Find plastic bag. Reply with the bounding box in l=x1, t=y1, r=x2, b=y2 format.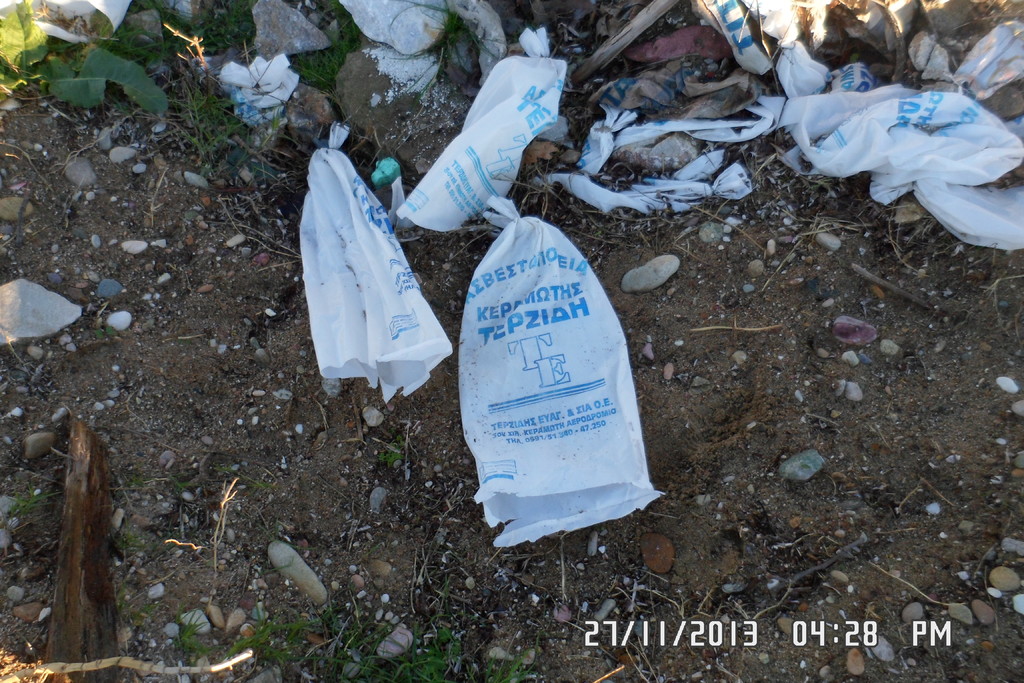
l=396, t=31, r=571, b=233.
